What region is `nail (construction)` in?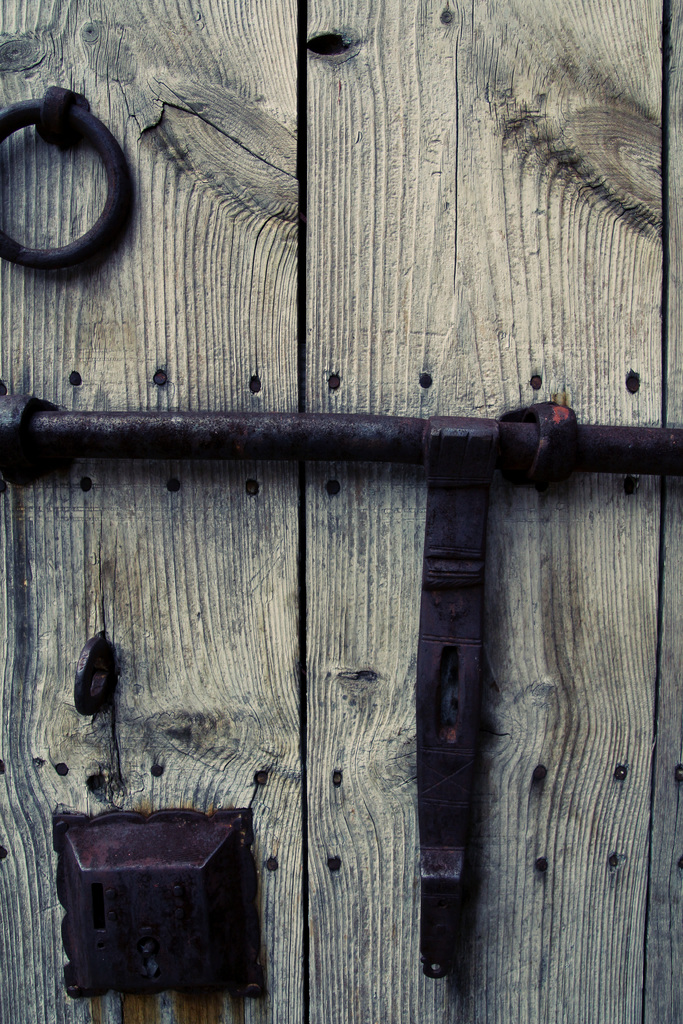
669/764/682/783.
